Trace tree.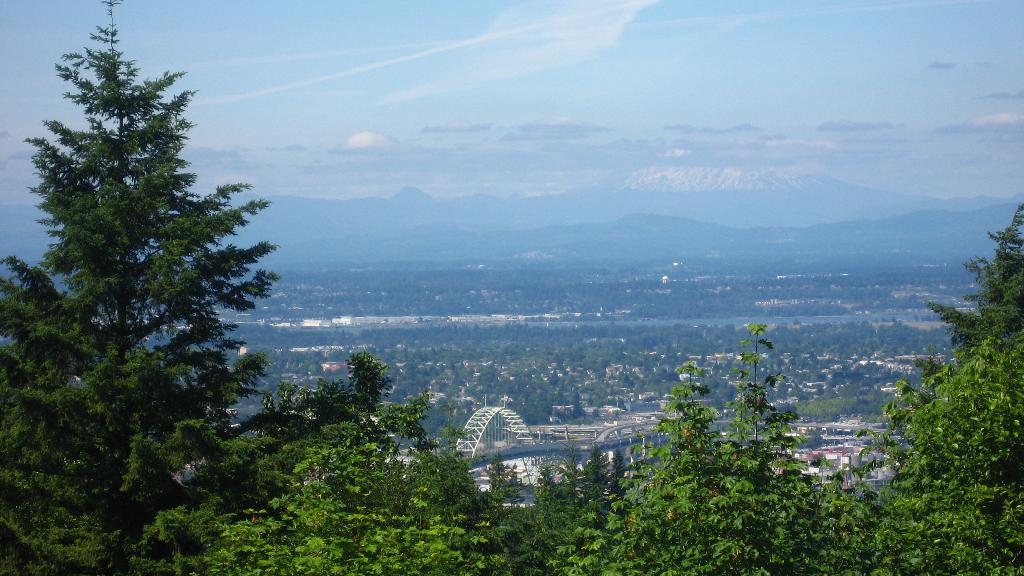
Traced to (left=513, top=446, right=634, bottom=575).
